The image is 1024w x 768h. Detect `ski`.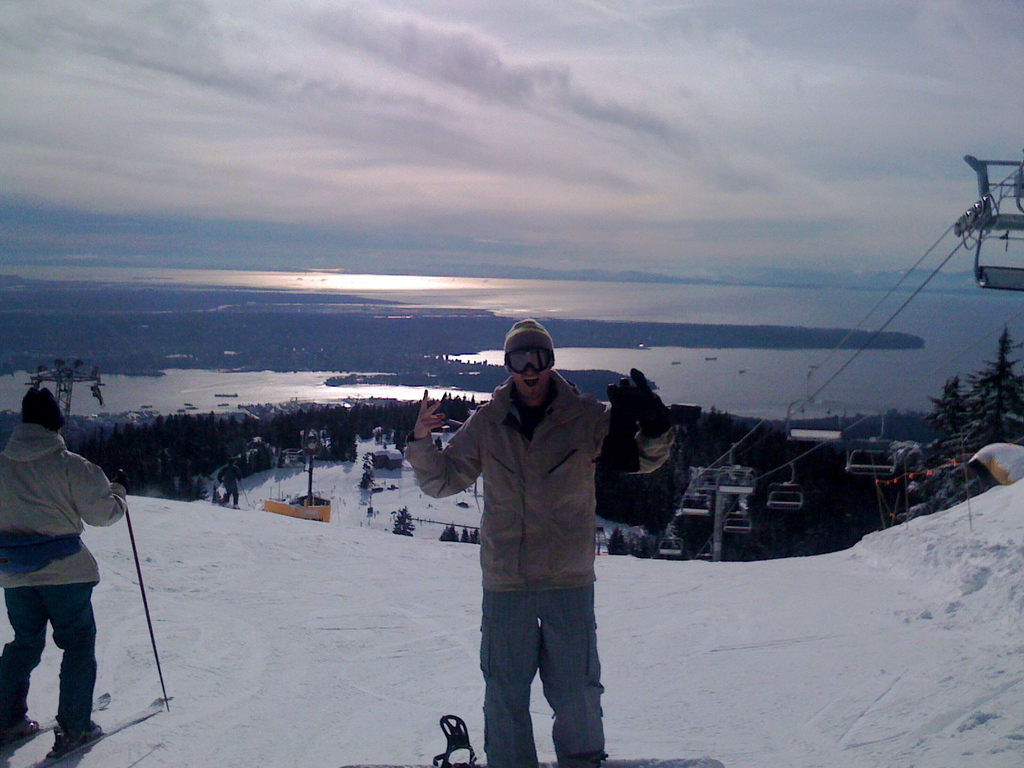
Detection: (38, 703, 173, 767).
